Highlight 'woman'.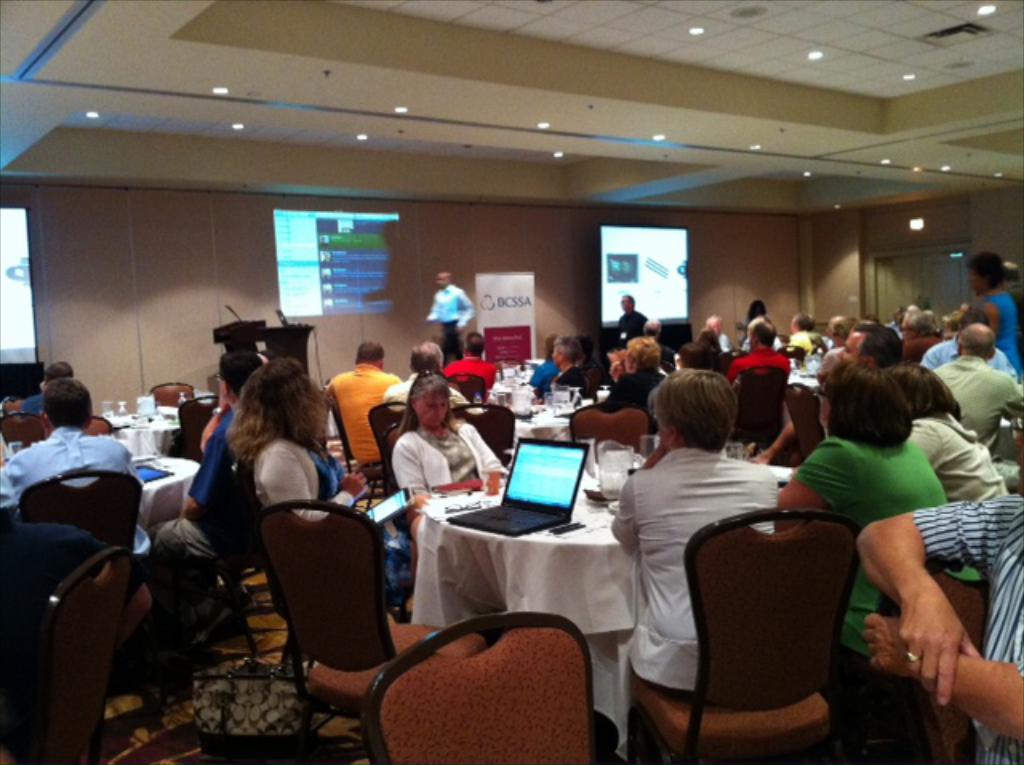
Highlighted region: {"left": 696, "top": 326, "right": 723, "bottom": 365}.
